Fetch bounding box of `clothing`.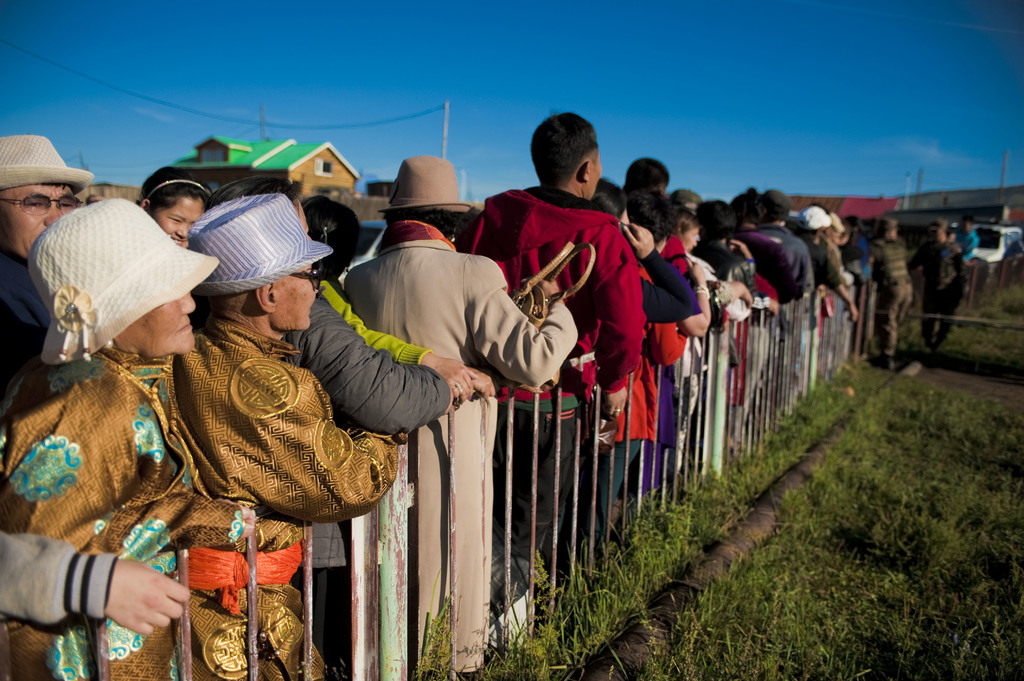
Bbox: (x1=854, y1=240, x2=915, y2=351).
